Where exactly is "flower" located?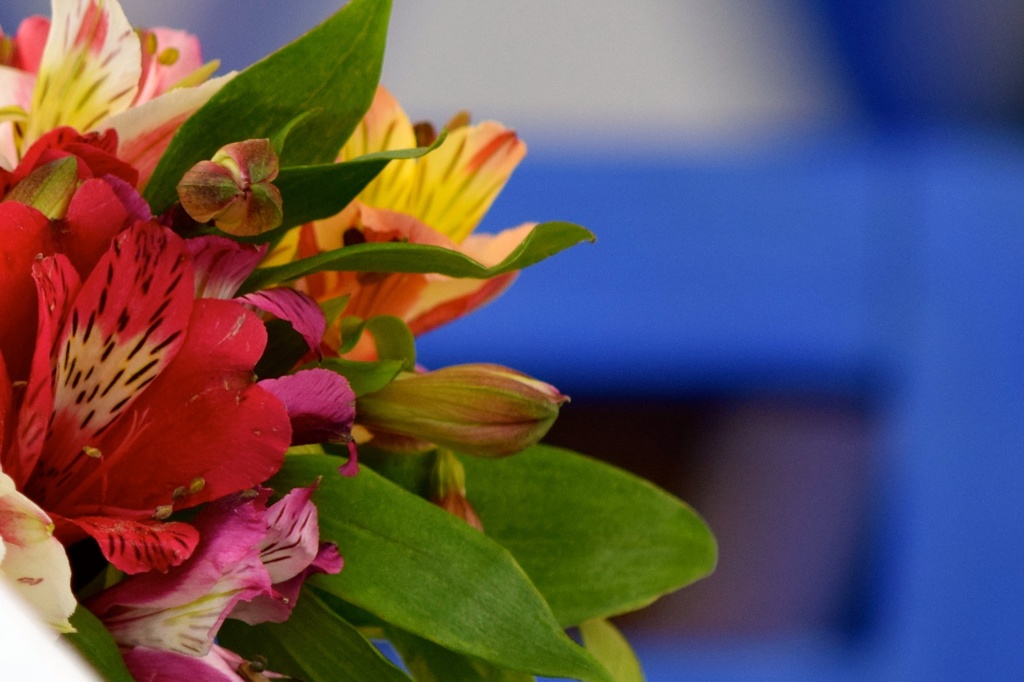
Its bounding box is region(111, 641, 299, 681).
